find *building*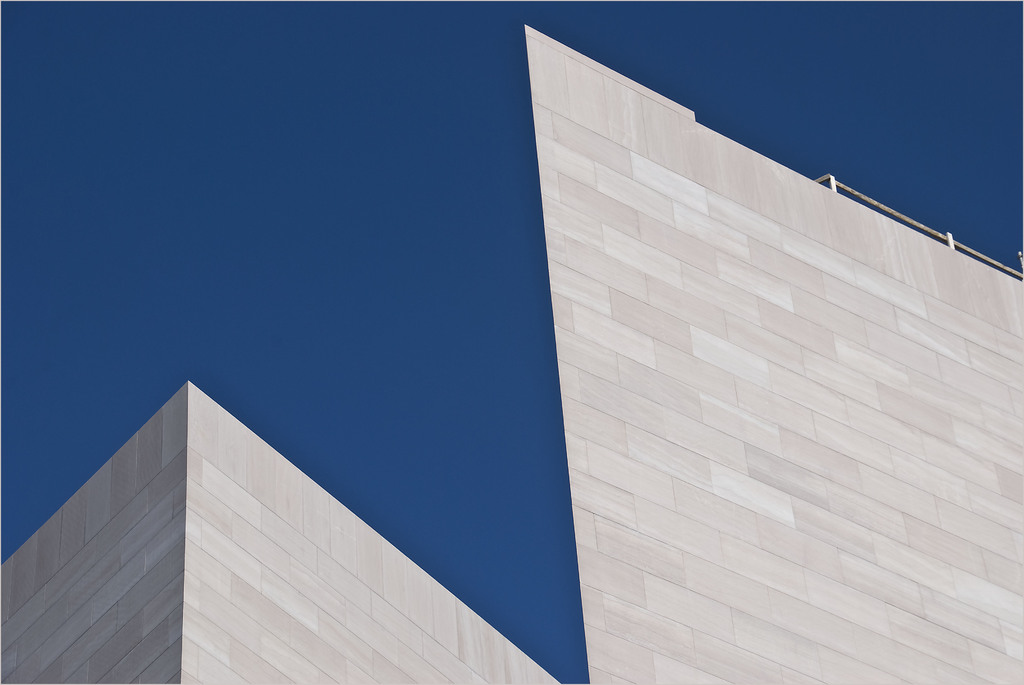
x1=522 y1=26 x2=1021 y2=683
